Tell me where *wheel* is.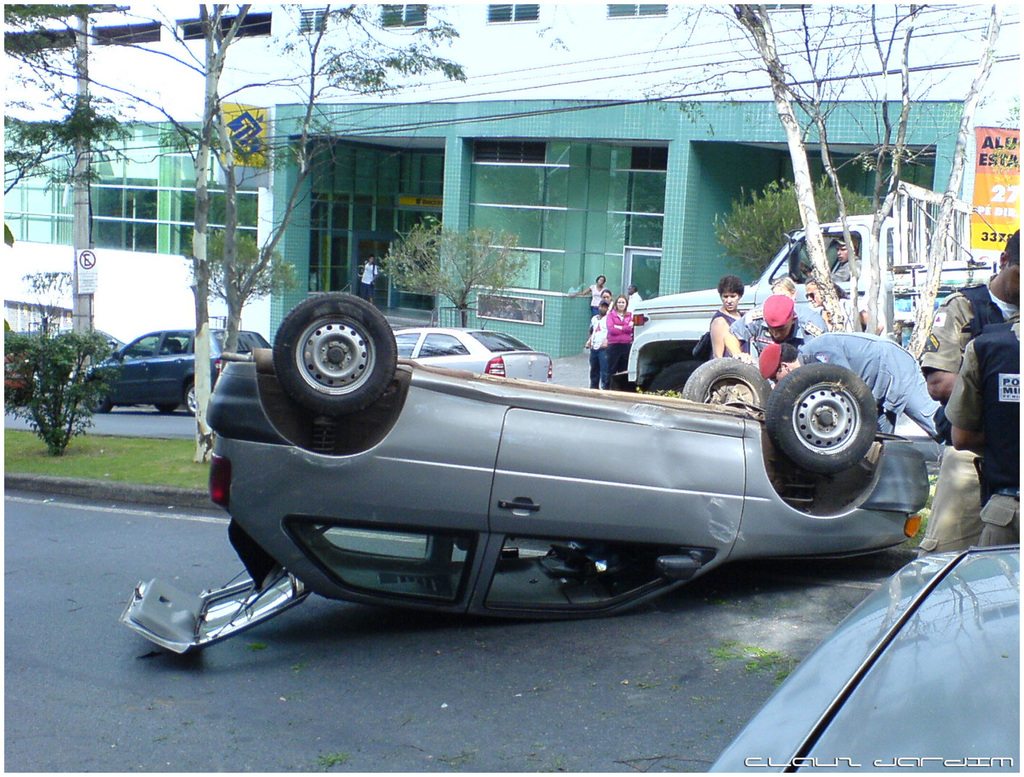
*wheel* is at rect(273, 300, 400, 430).
